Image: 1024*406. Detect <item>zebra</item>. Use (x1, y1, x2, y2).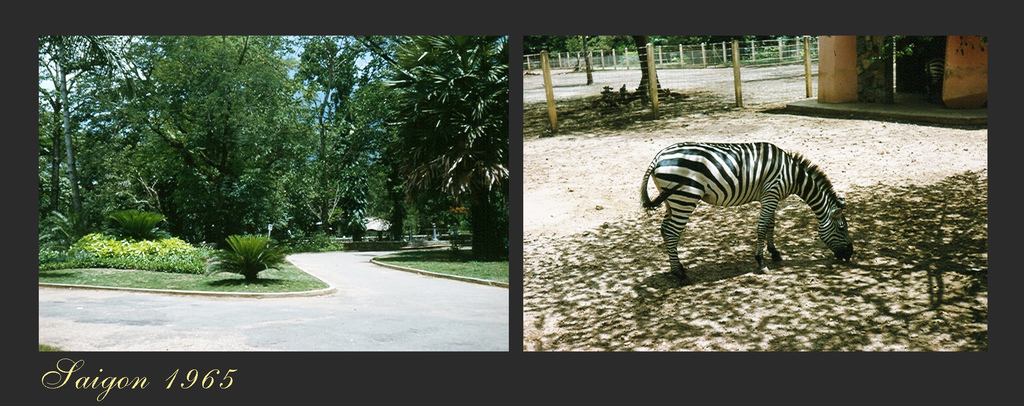
(640, 139, 856, 283).
